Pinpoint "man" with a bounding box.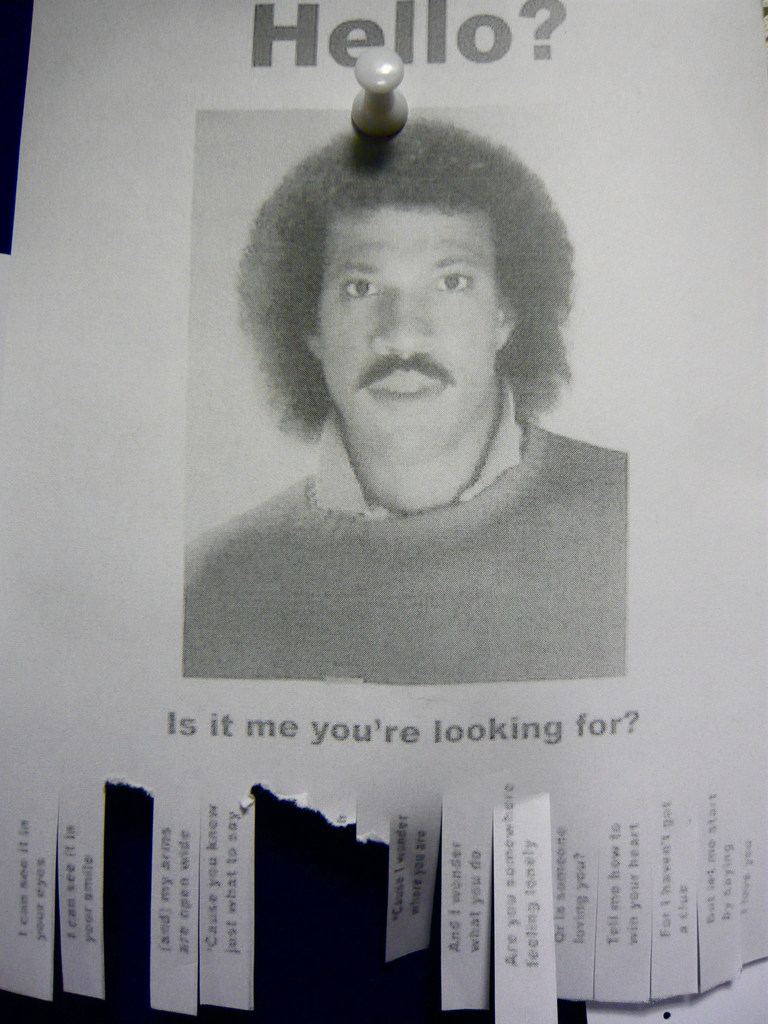
bbox=(156, 115, 667, 764).
